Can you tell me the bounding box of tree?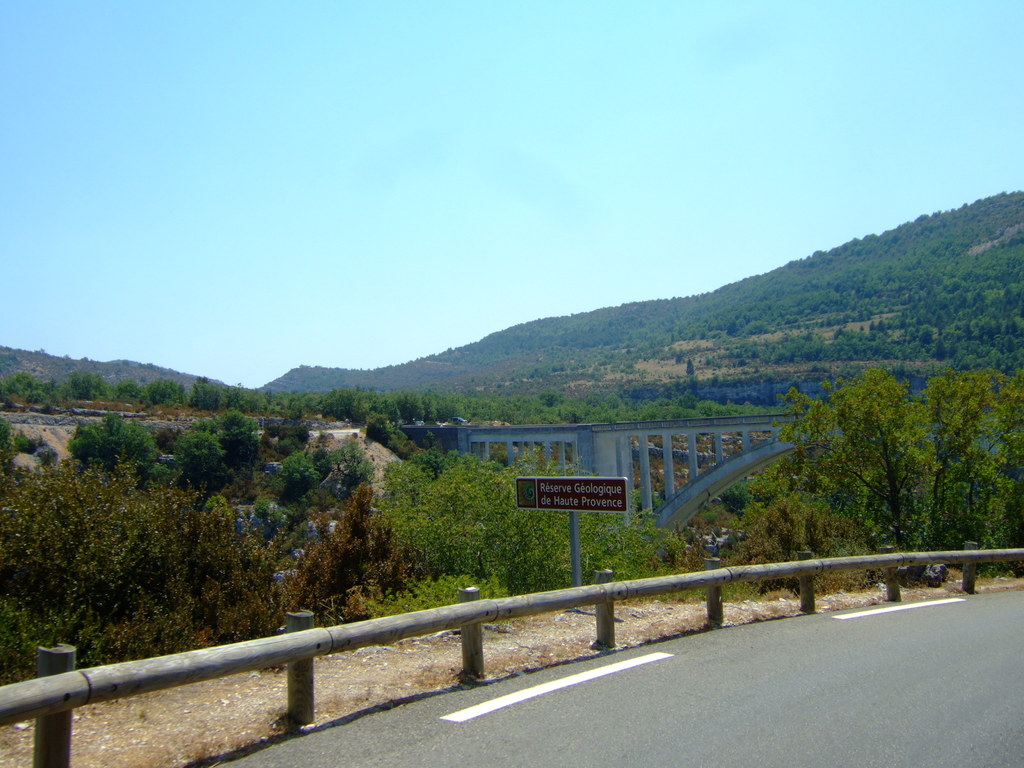
crop(60, 367, 108, 408).
